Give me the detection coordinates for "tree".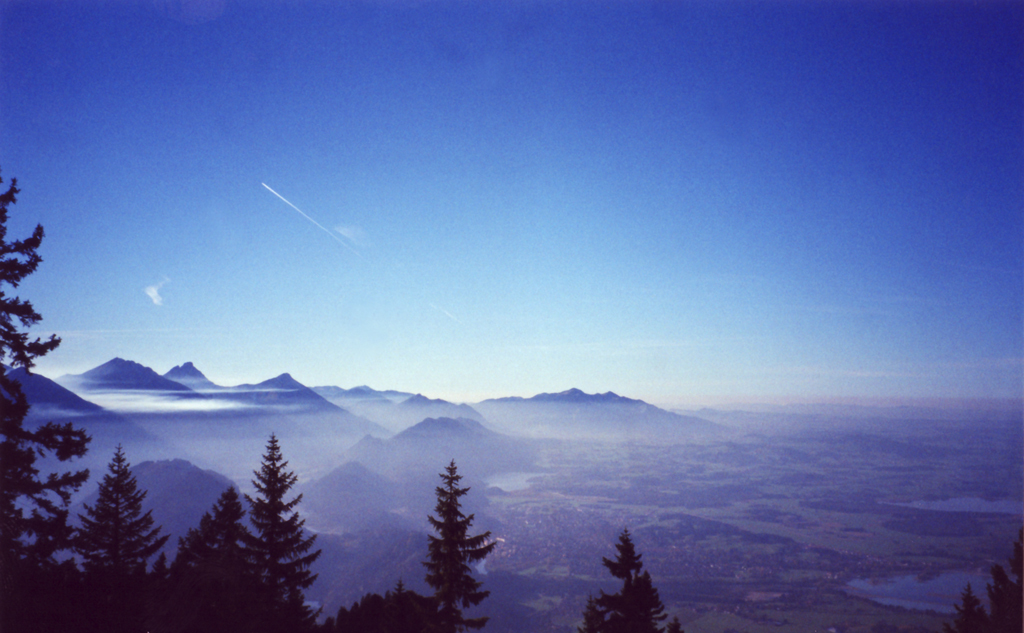
(x1=417, y1=460, x2=502, y2=632).
